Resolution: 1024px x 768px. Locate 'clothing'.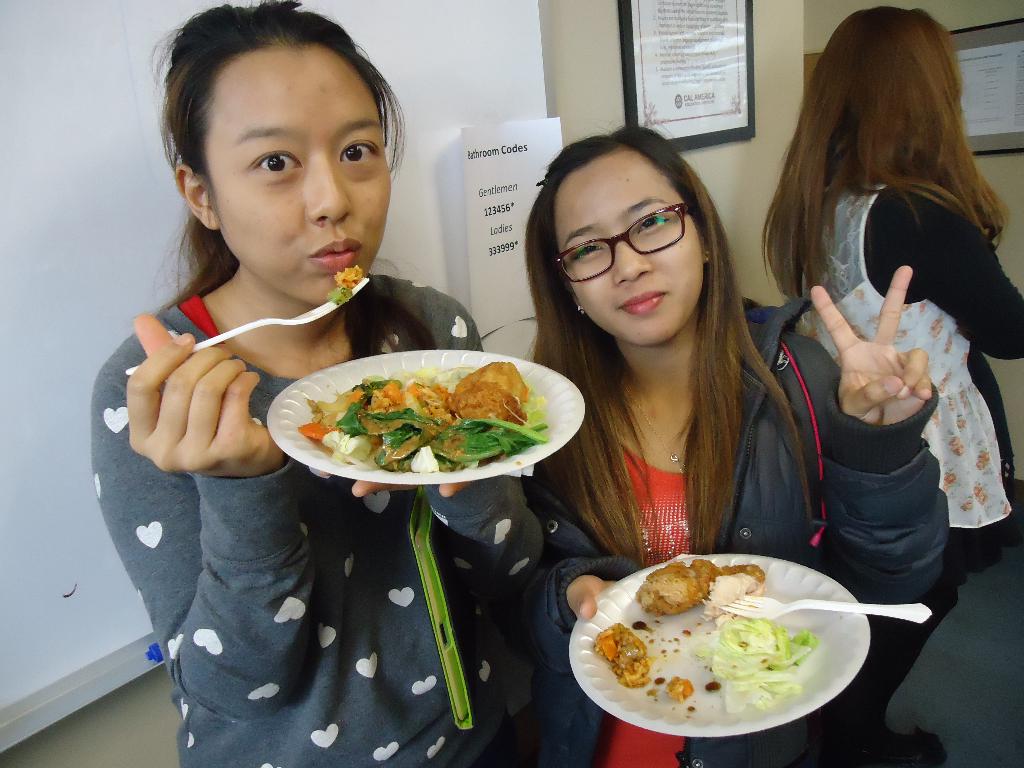
x1=516 y1=297 x2=951 y2=767.
